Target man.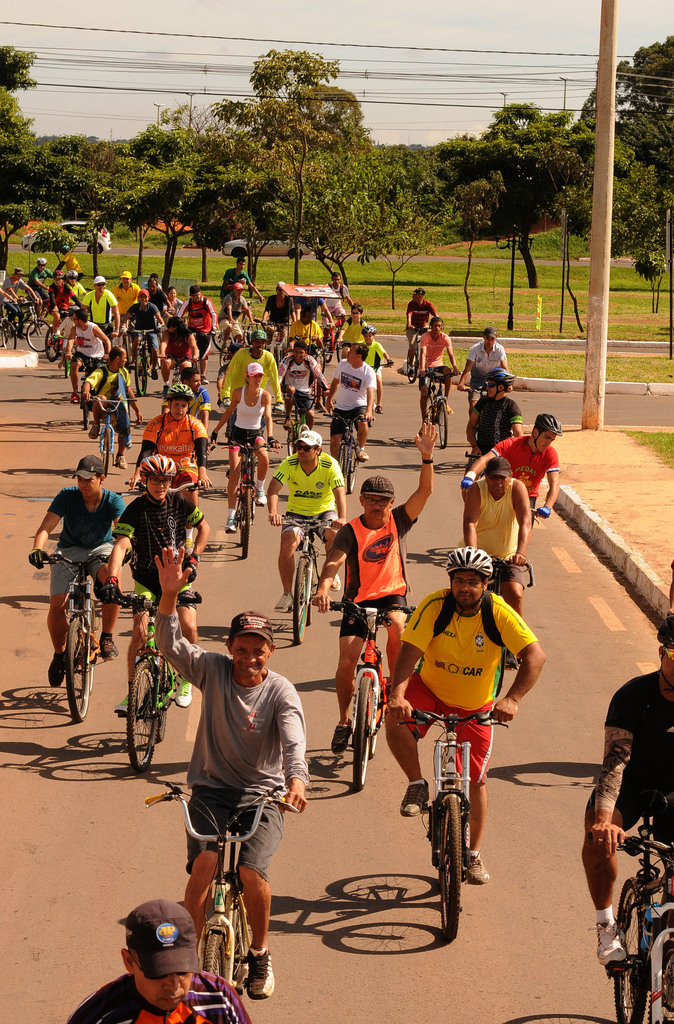
Target region: {"left": 466, "top": 363, "right": 523, "bottom": 463}.
